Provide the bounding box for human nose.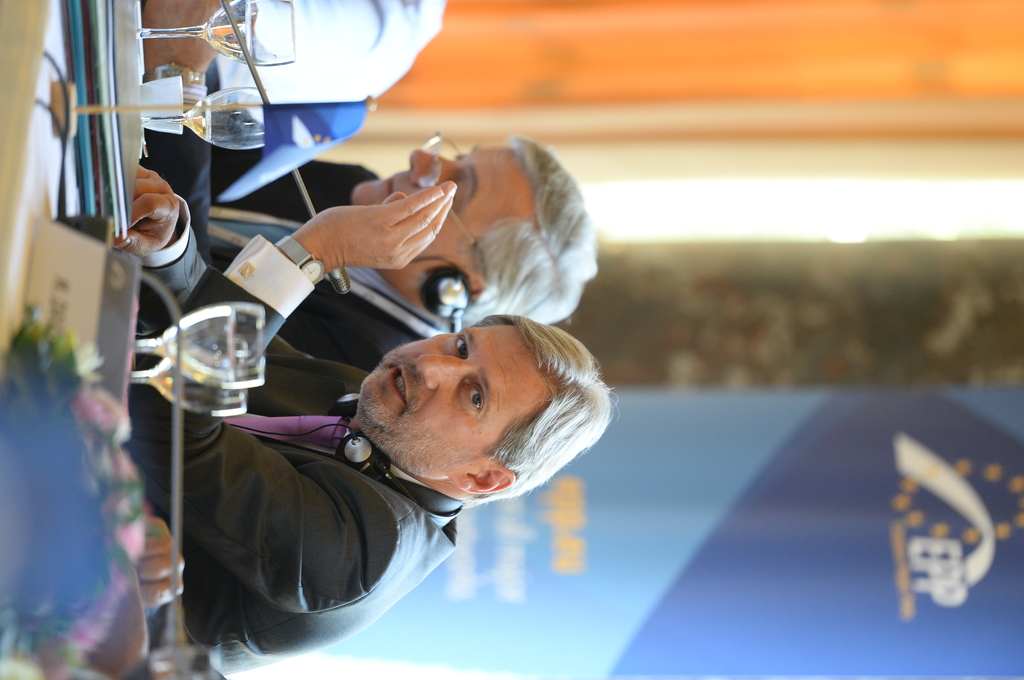
408 146 460 187.
